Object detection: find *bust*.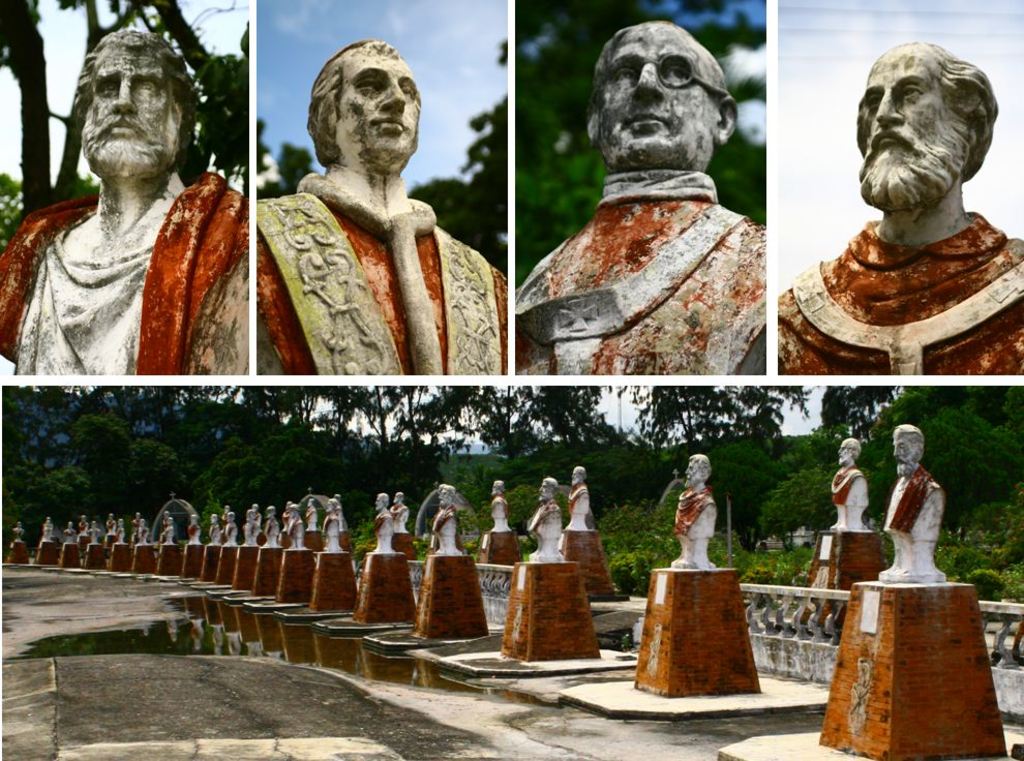
Rect(513, 22, 769, 376).
